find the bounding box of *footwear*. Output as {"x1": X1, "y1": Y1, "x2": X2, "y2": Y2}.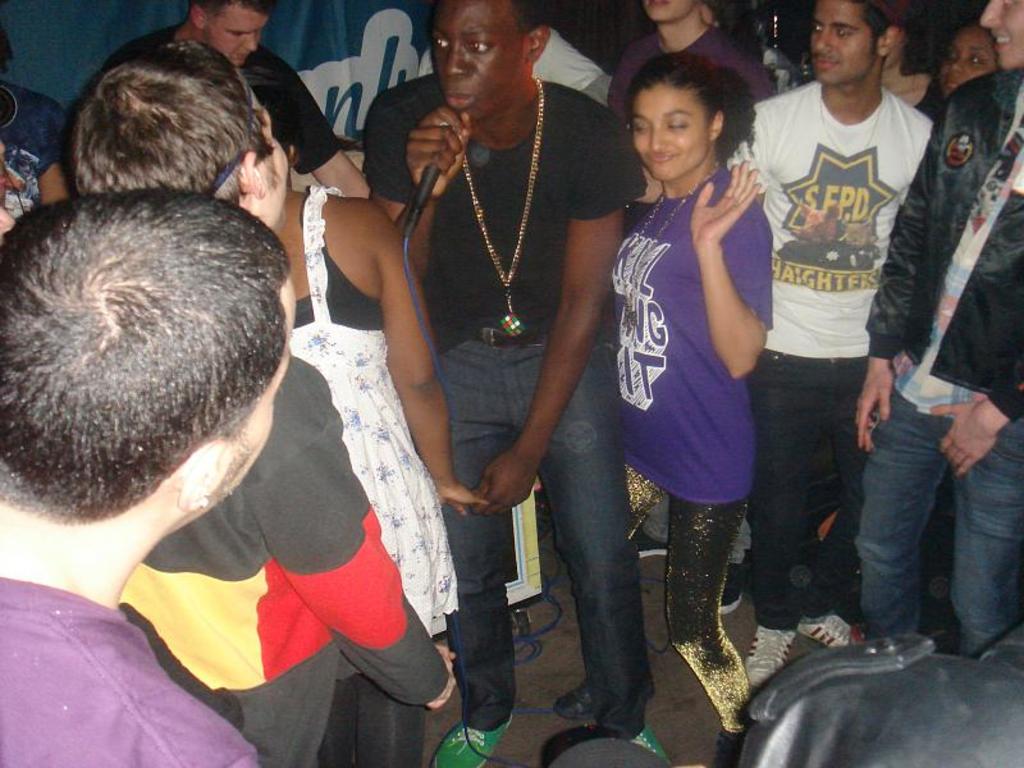
{"x1": 628, "y1": 525, "x2": 667, "y2": 558}.
